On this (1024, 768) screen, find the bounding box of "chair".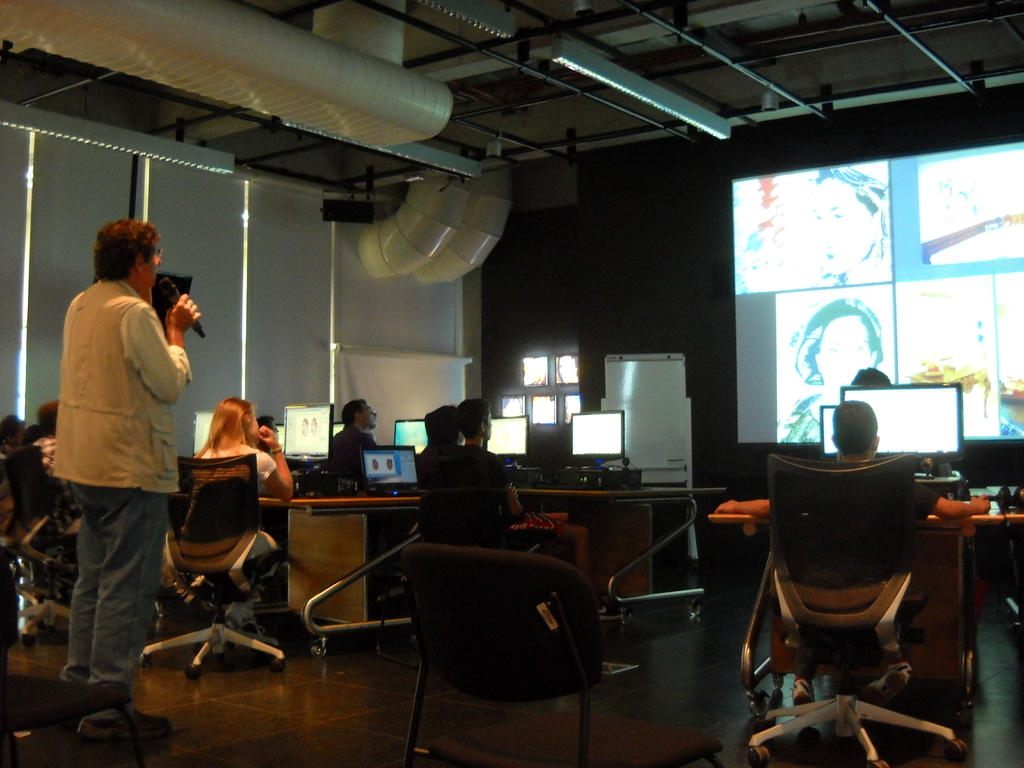
Bounding box: 1, 441, 73, 643.
